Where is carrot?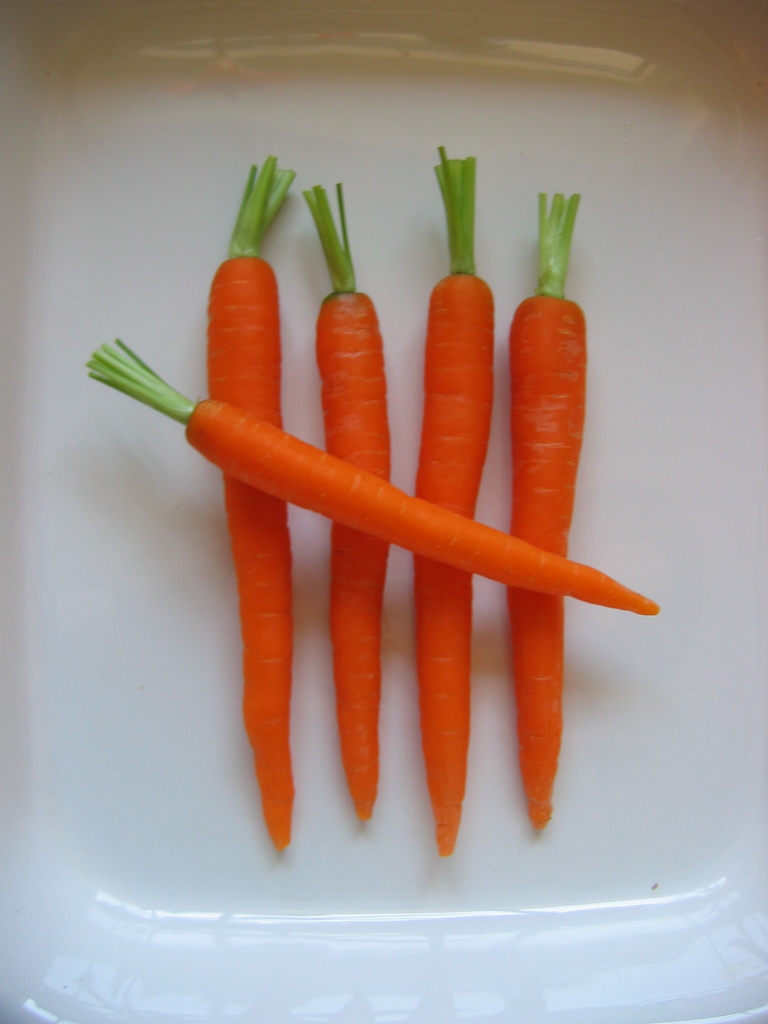
bbox=(513, 290, 586, 832).
